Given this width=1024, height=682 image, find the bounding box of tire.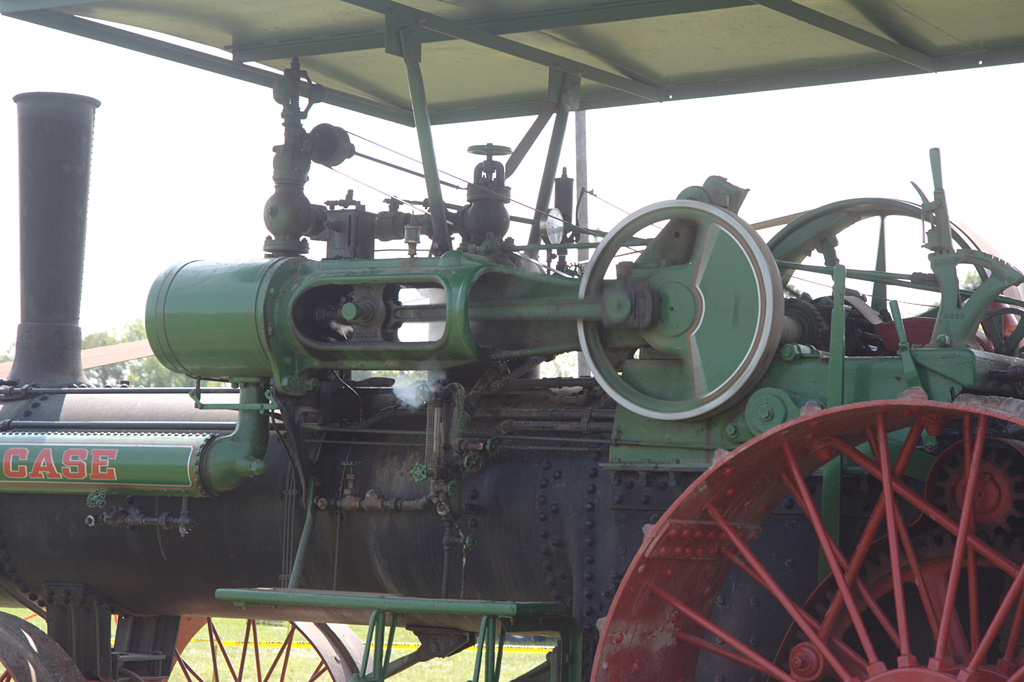
(587, 402, 1023, 681).
